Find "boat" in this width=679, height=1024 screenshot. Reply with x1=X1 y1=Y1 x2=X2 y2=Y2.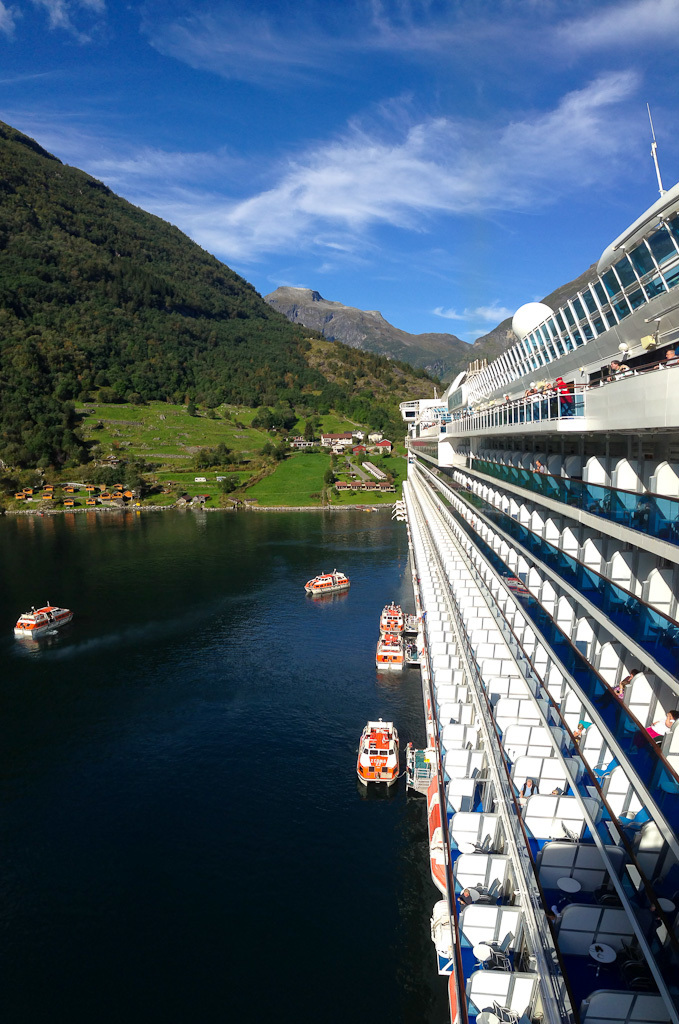
x1=385 y1=604 x2=404 y2=639.
